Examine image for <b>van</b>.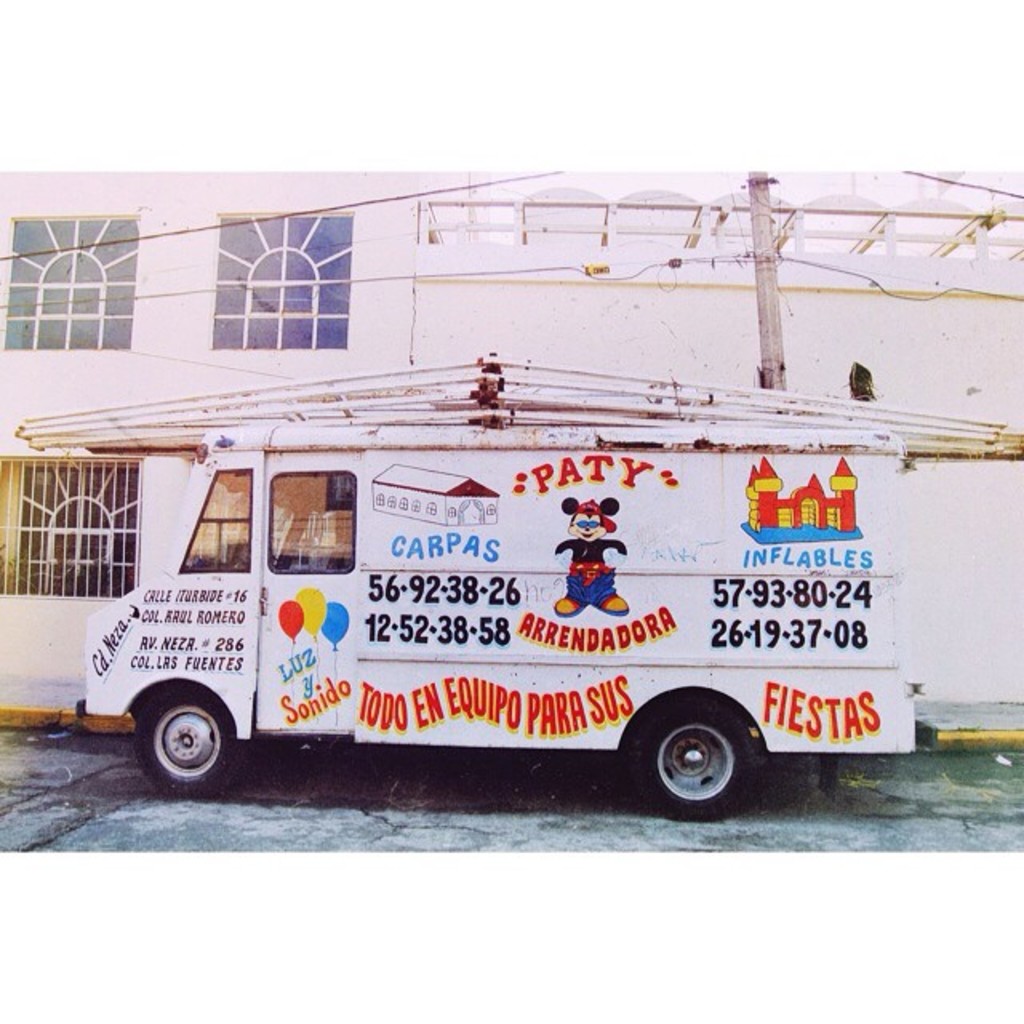
Examination result: bbox=[72, 418, 939, 824].
